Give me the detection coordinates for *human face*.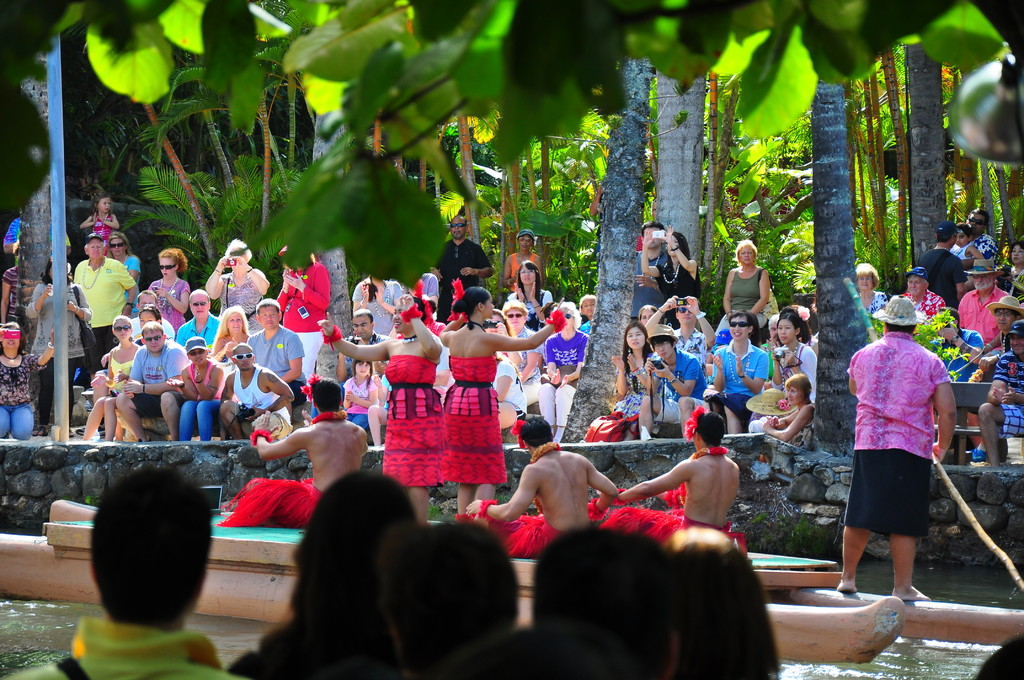
detection(519, 264, 532, 287).
